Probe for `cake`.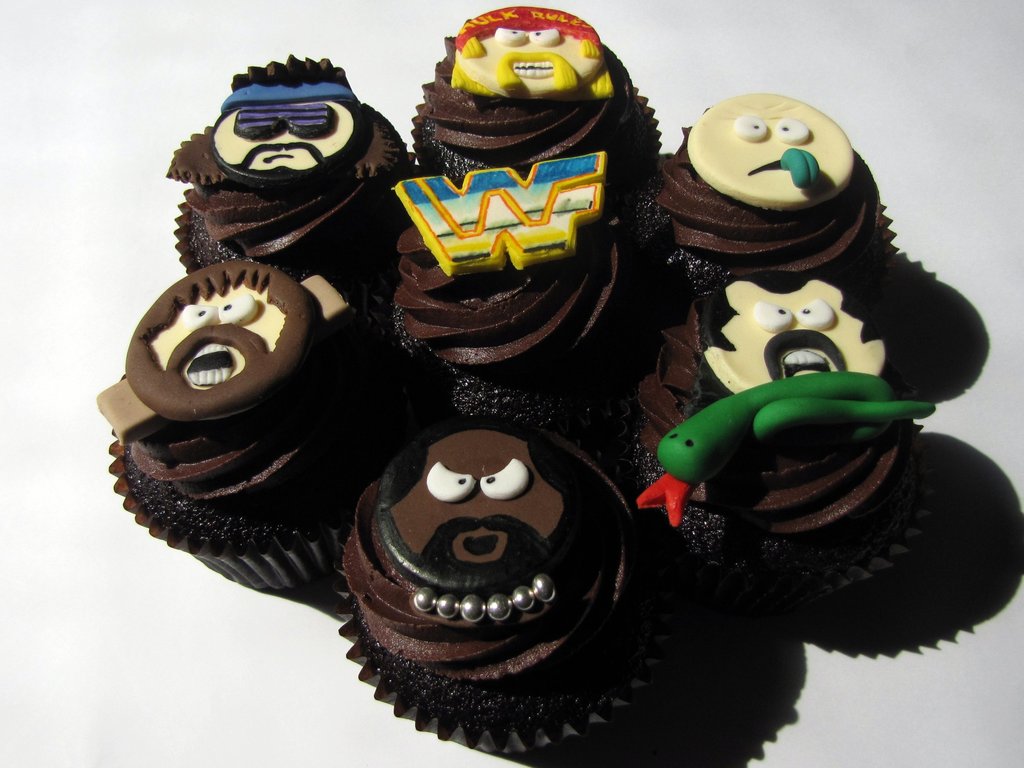
Probe result: (x1=345, y1=410, x2=652, y2=742).
